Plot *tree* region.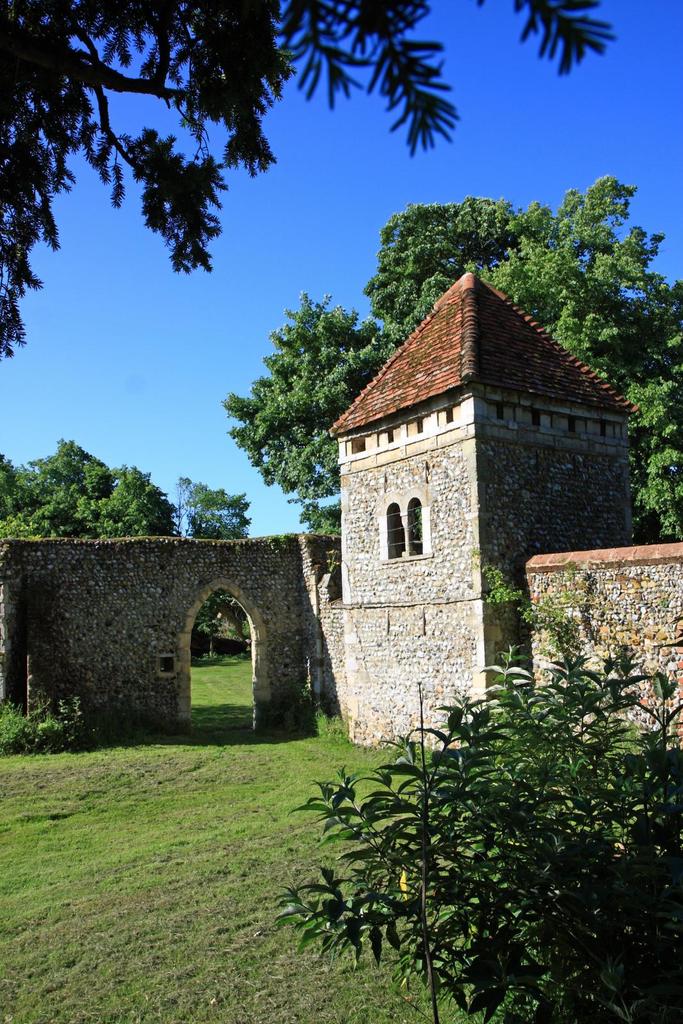
Plotted at bbox(0, 0, 615, 350).
